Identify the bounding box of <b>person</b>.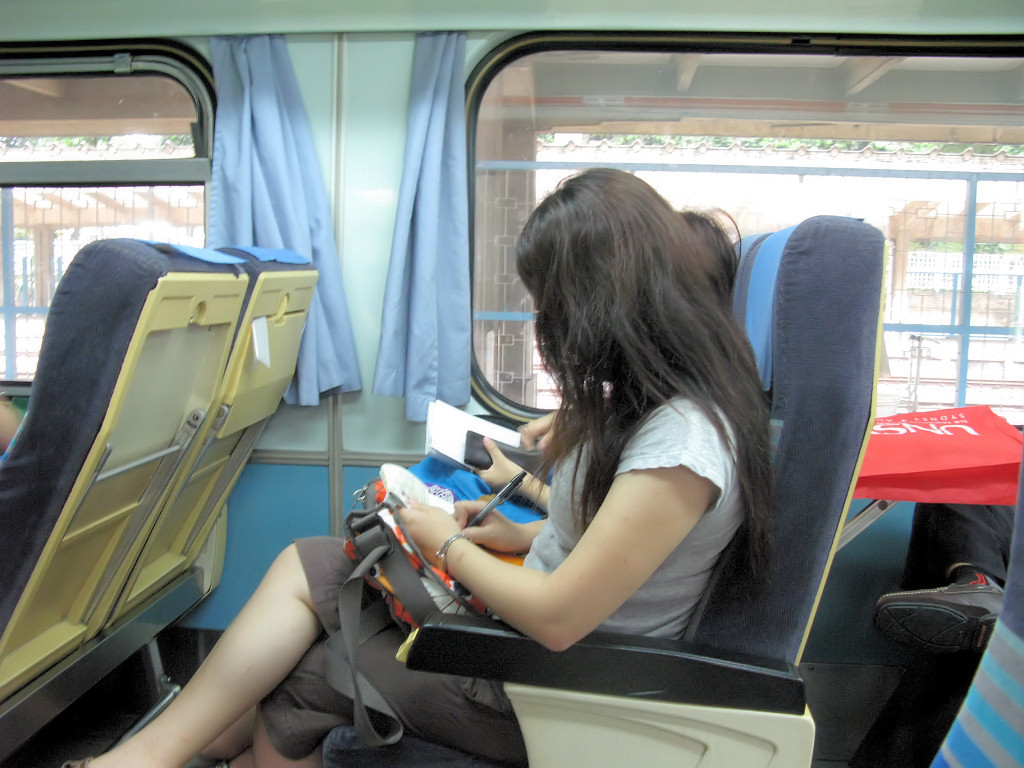
detection(847, 419, 1020, 767).
